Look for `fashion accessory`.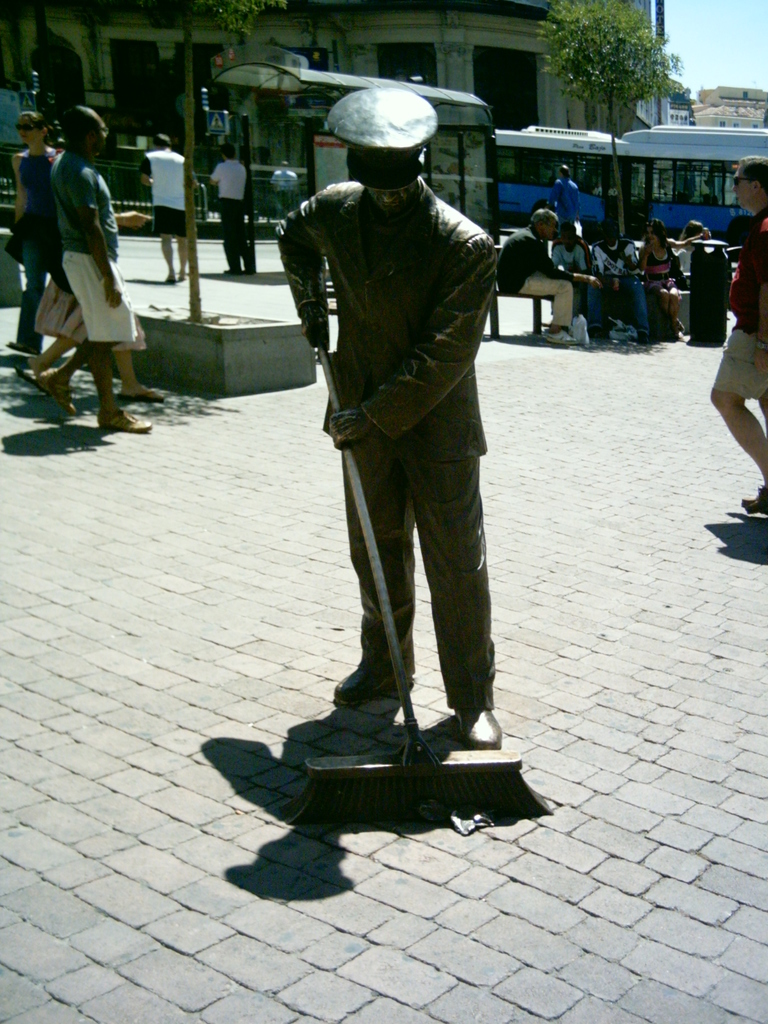
Found: left=453, top=708, right=502, bottom=750.
